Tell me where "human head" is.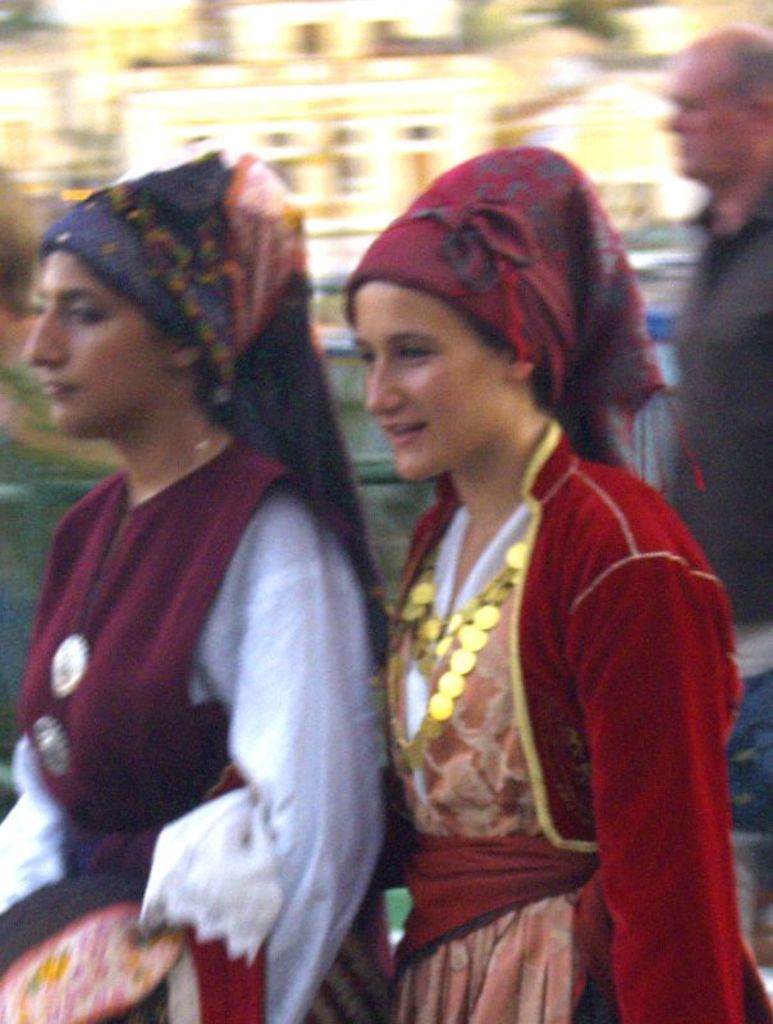
"human head" is at {"left": 333, "top": 152, "right": 657, "bottom": 470}.
